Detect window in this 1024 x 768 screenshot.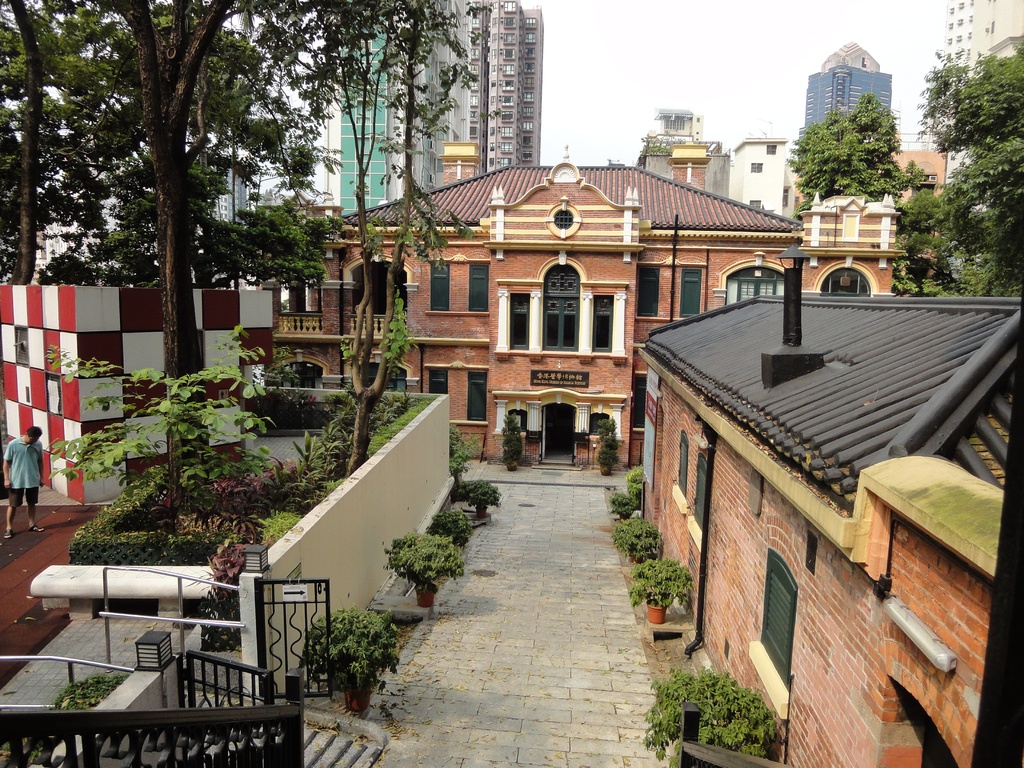
Detection: <region>502, 65, 517, 77</region>.
